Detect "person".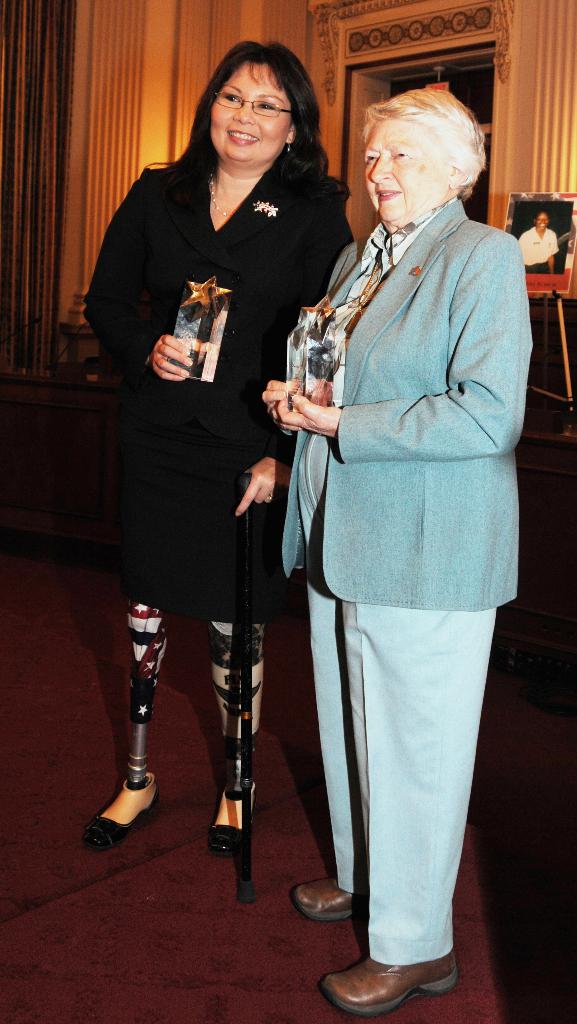
Detected at (x1=518, y1=214, x2=558, y2=276).
